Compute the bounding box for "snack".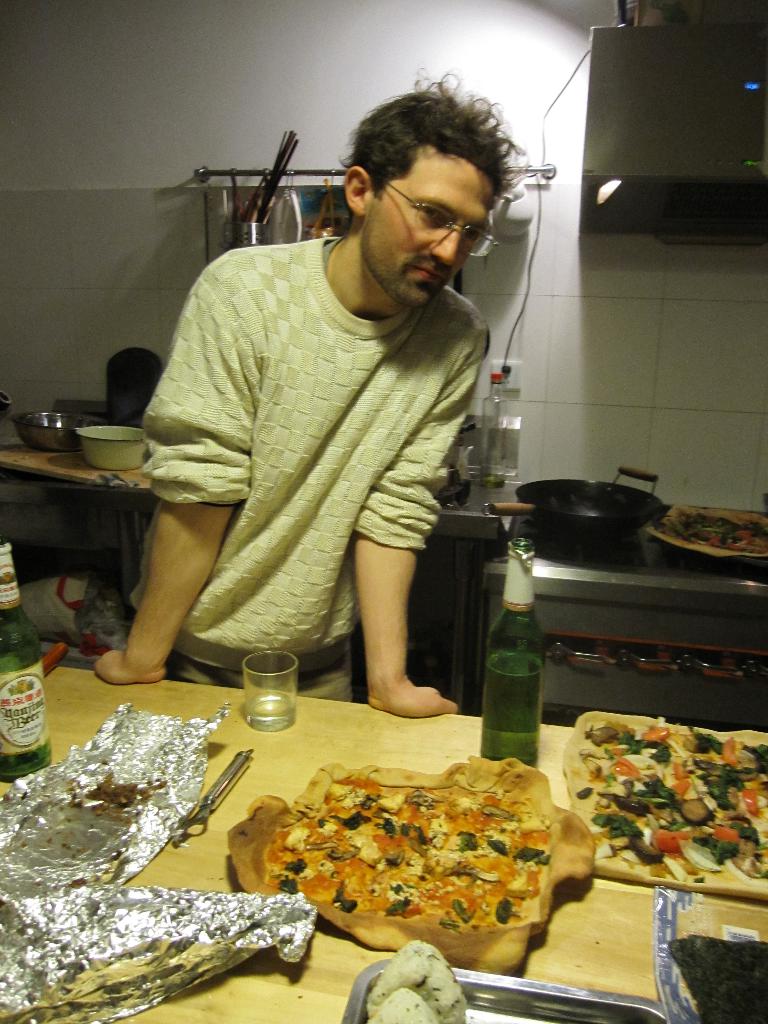
{"x1": 371, "y1": 933, "x2": 478, "y2": 1023}.
